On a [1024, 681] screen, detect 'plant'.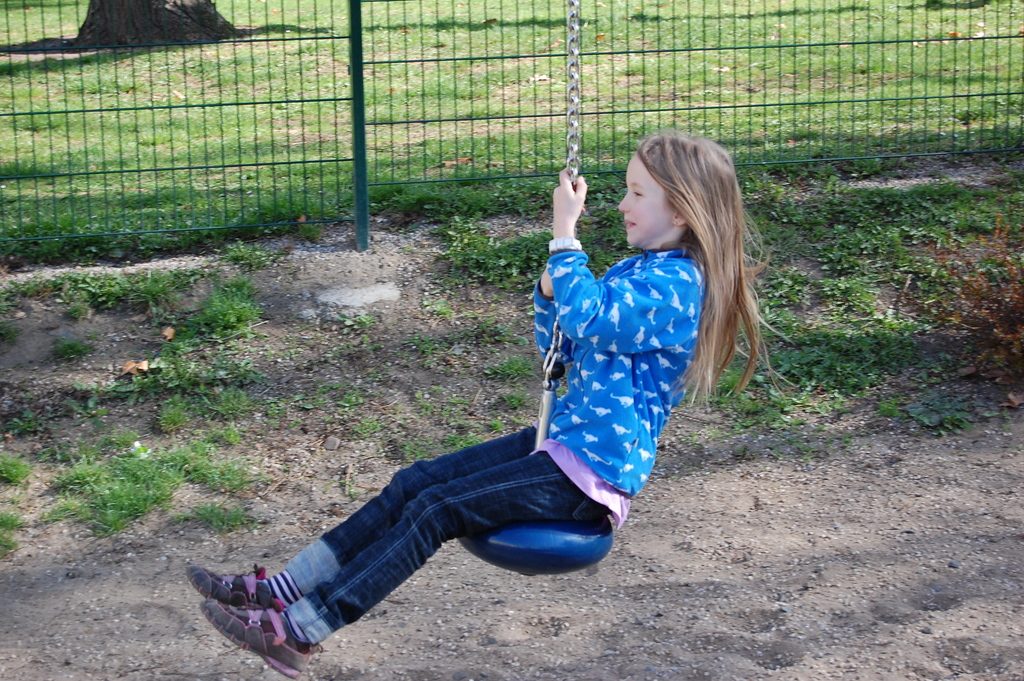
221/466/252/502.
